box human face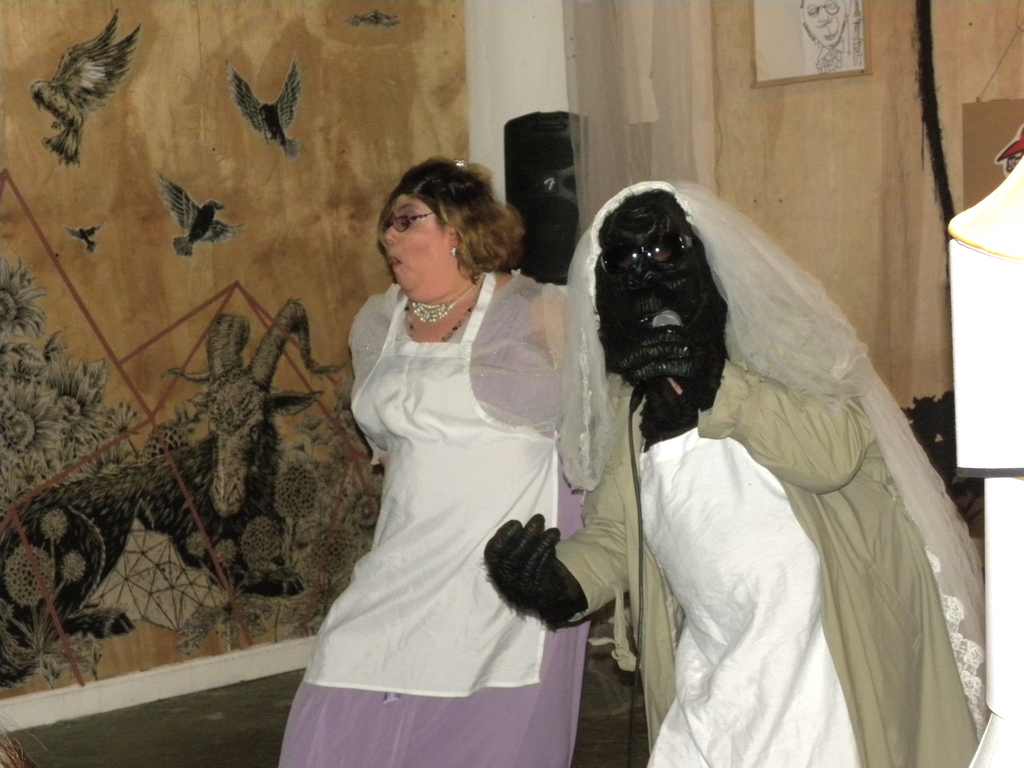
left=591, top=196, right=704, bottom=340
